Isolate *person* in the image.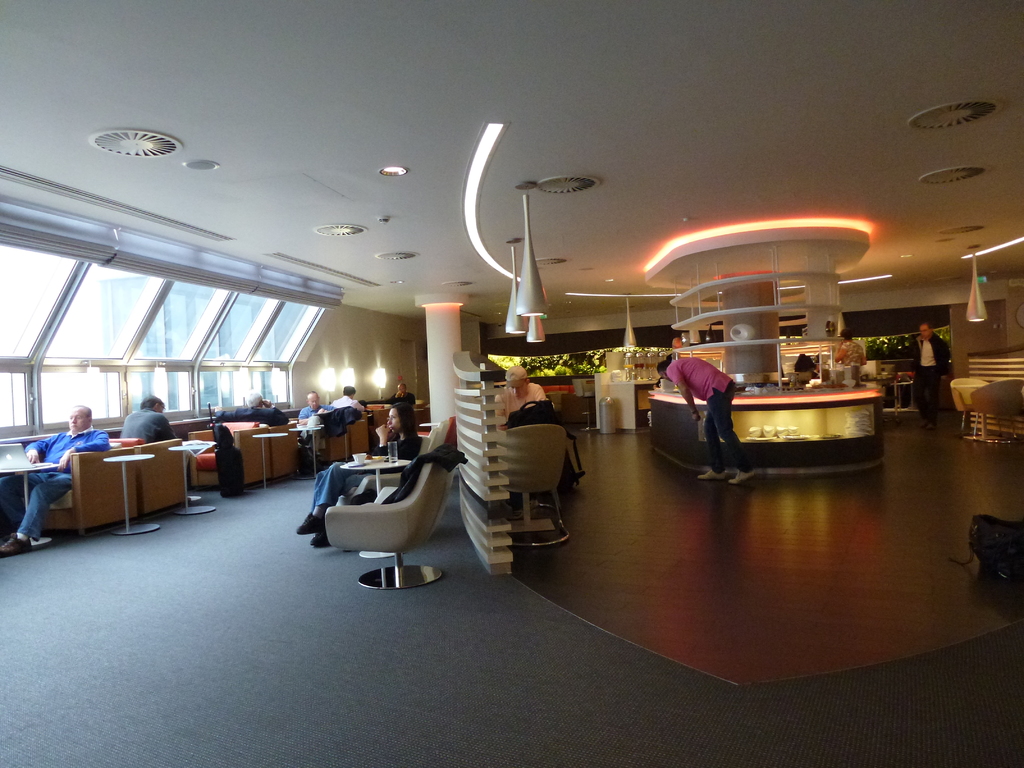
Isolated region: {"x1": 385, "y1": 380, "x2": 416, "y2": 405}.
